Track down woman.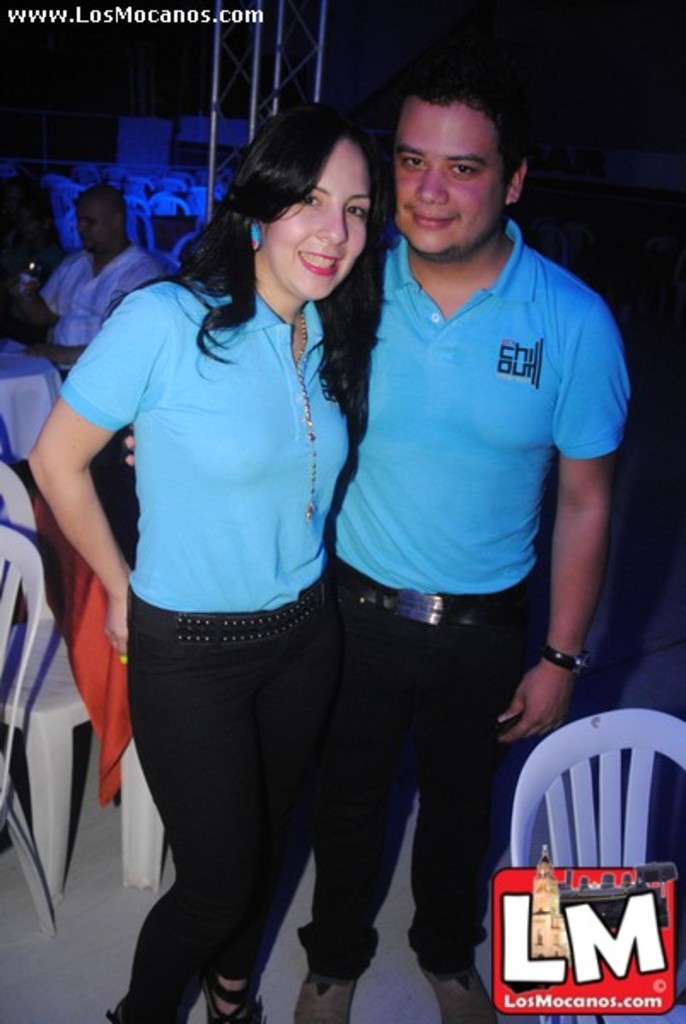
Tracked to 60/126/416/1023.
